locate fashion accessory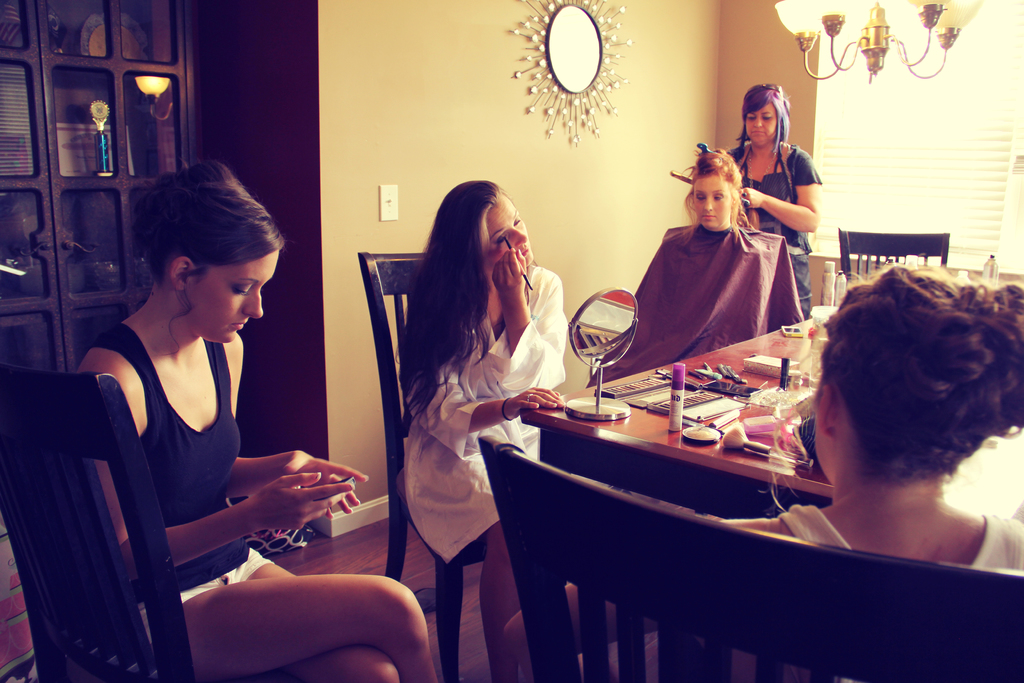
crop(696, 368, 721, 379)
